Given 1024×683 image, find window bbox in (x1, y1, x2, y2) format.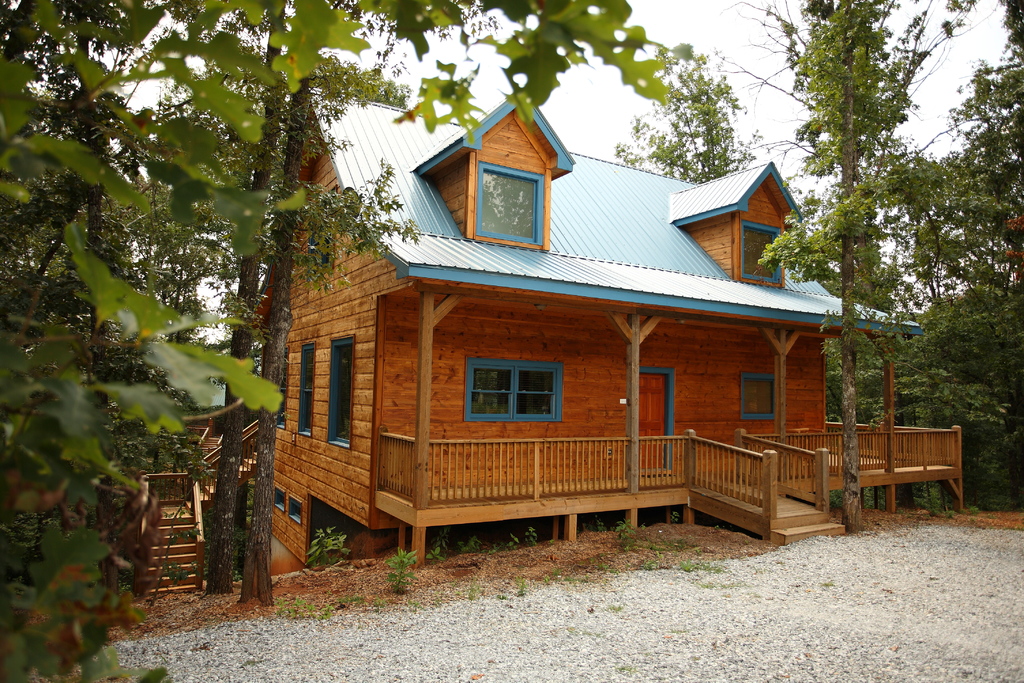
(294, 338, 315, 437).
